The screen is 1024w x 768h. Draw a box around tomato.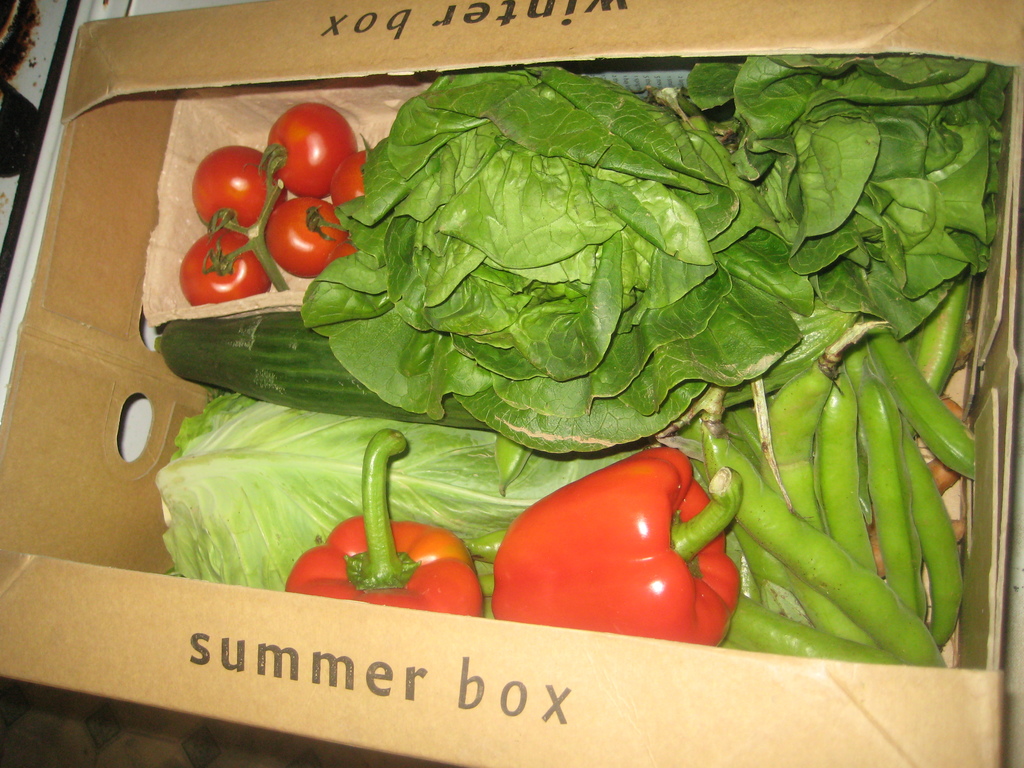
box(174, 232, 267, 301).
